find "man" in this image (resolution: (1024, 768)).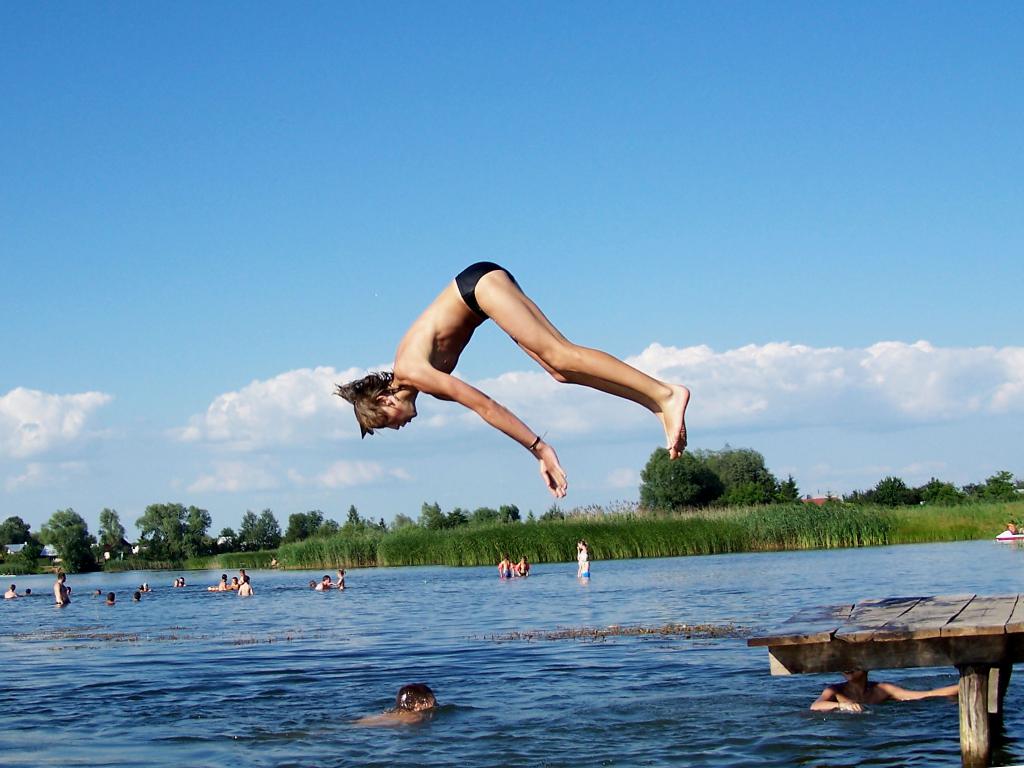
<bbox>354, 683, 439, 728</bbox>.
